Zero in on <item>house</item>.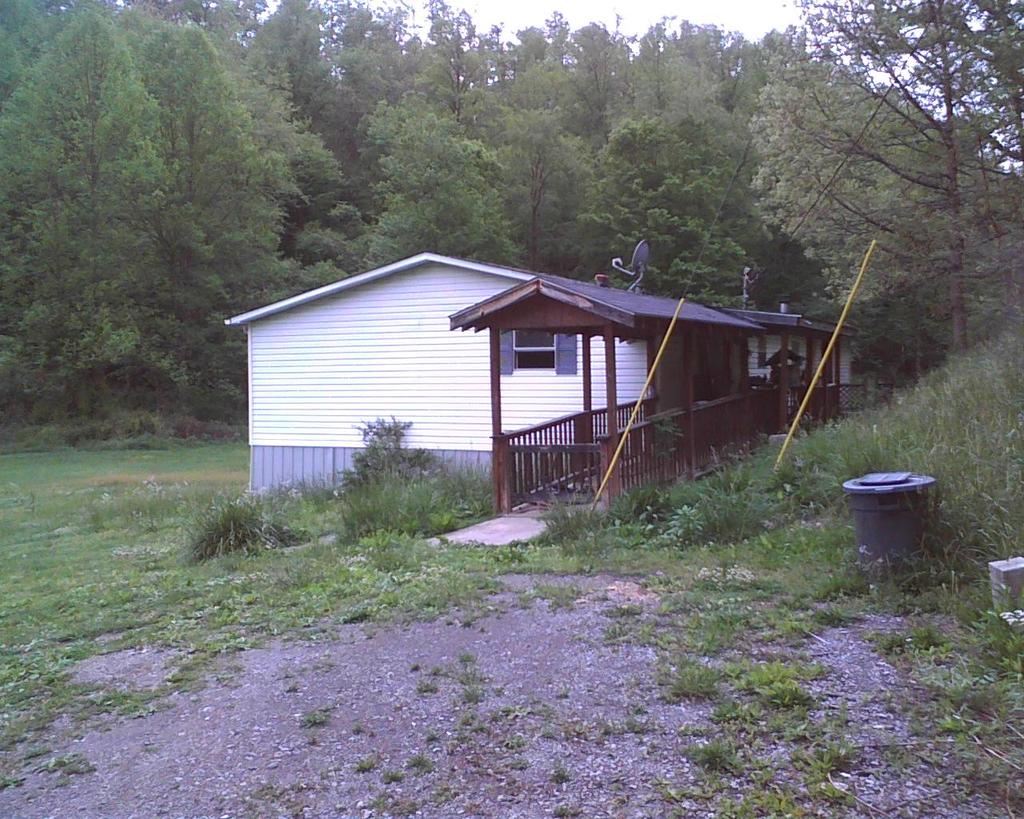
Zeroed in: 218 249 708 548.
